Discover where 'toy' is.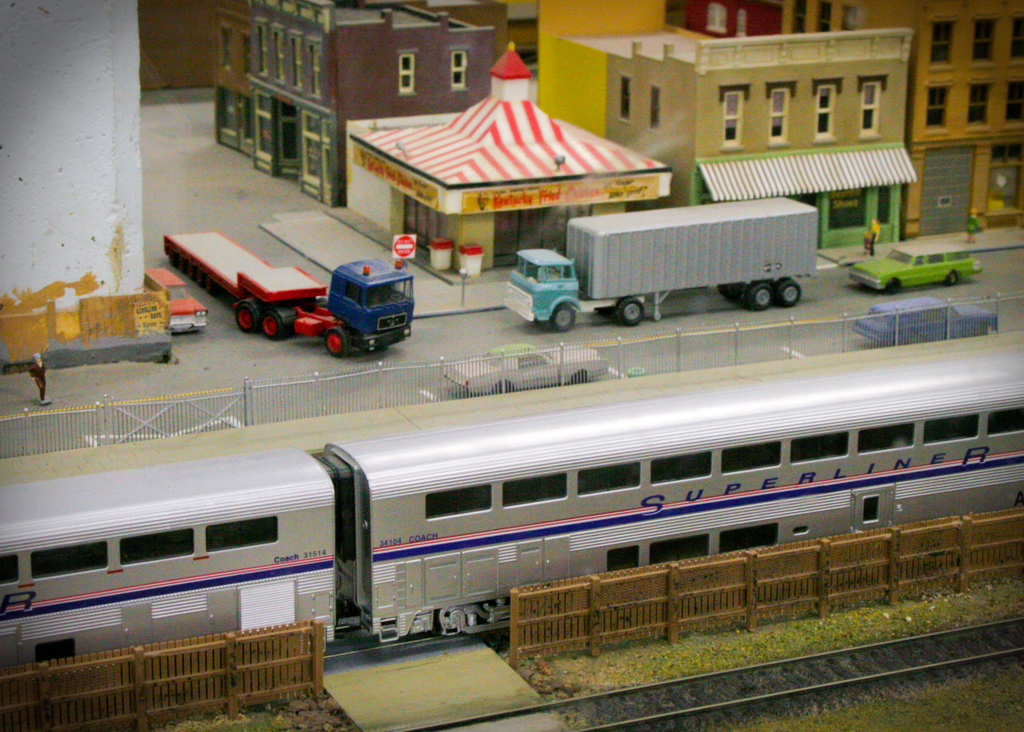
Discovered at 850/239/982/290.
